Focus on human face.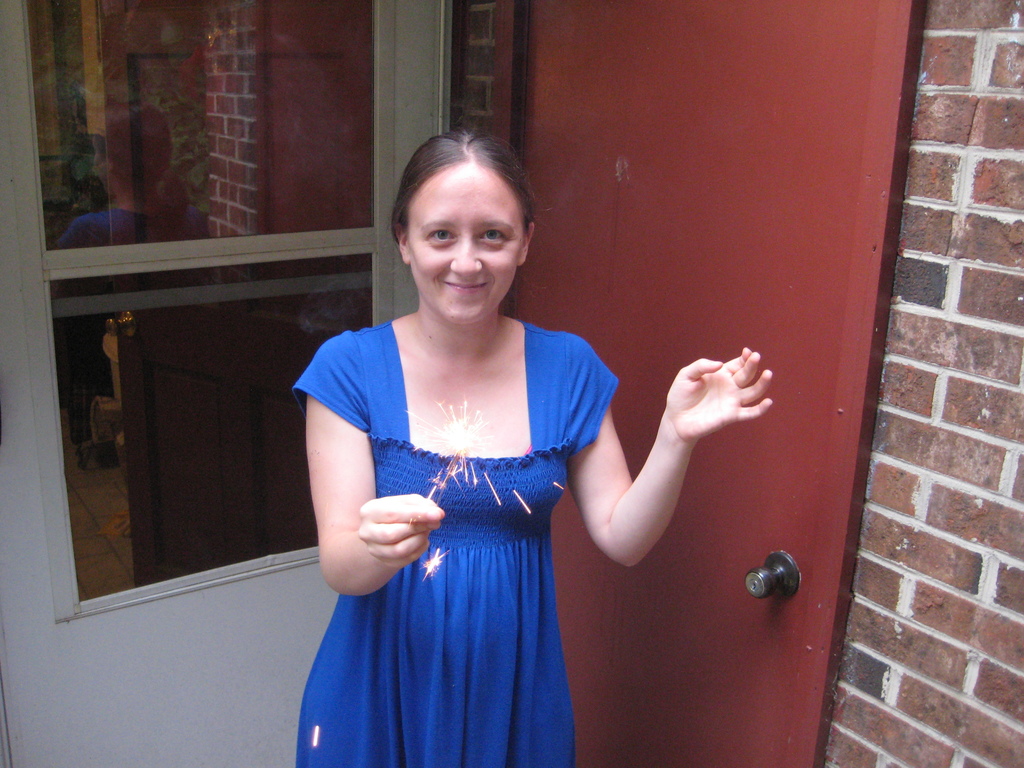
Focused at {"left": 408, "top": 161, "right": 526, "bottom": 318}.
